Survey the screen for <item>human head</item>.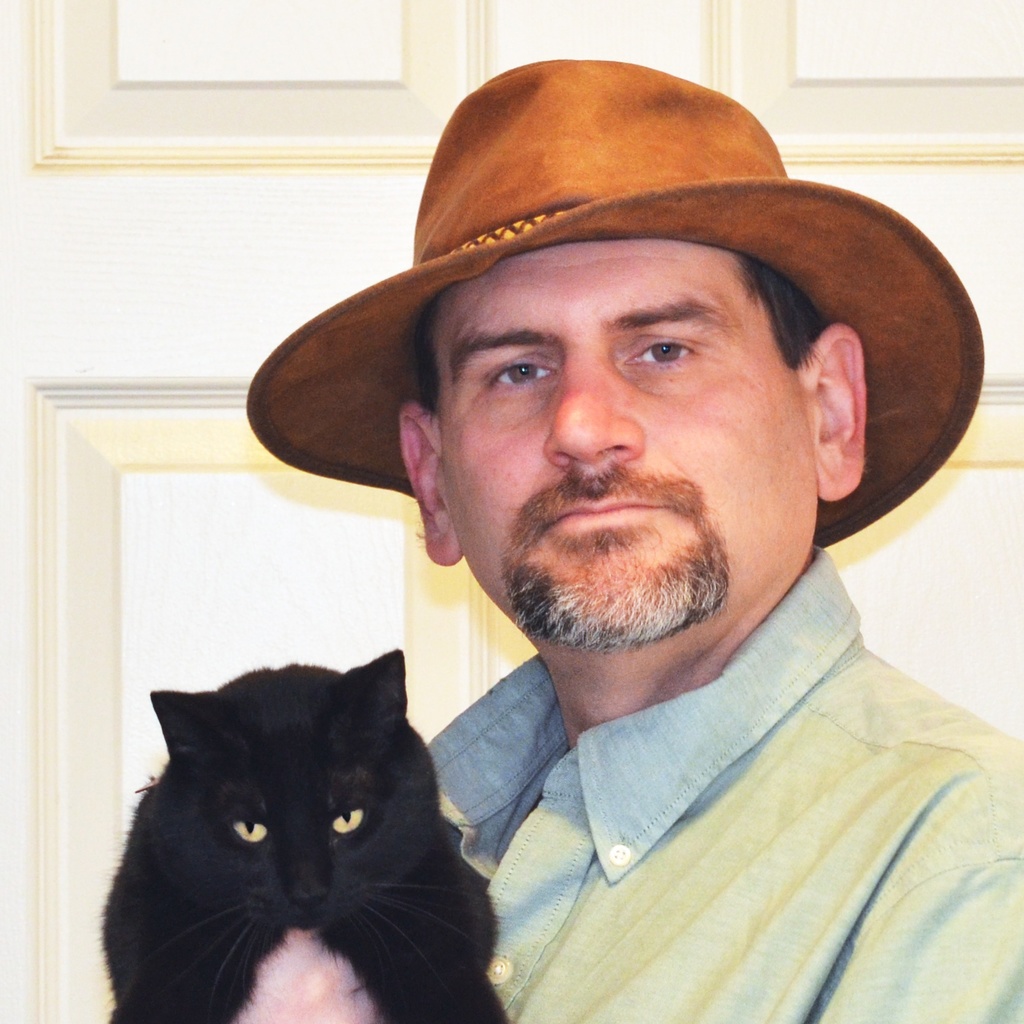
Survey found: 250, 61, 958, 644.
